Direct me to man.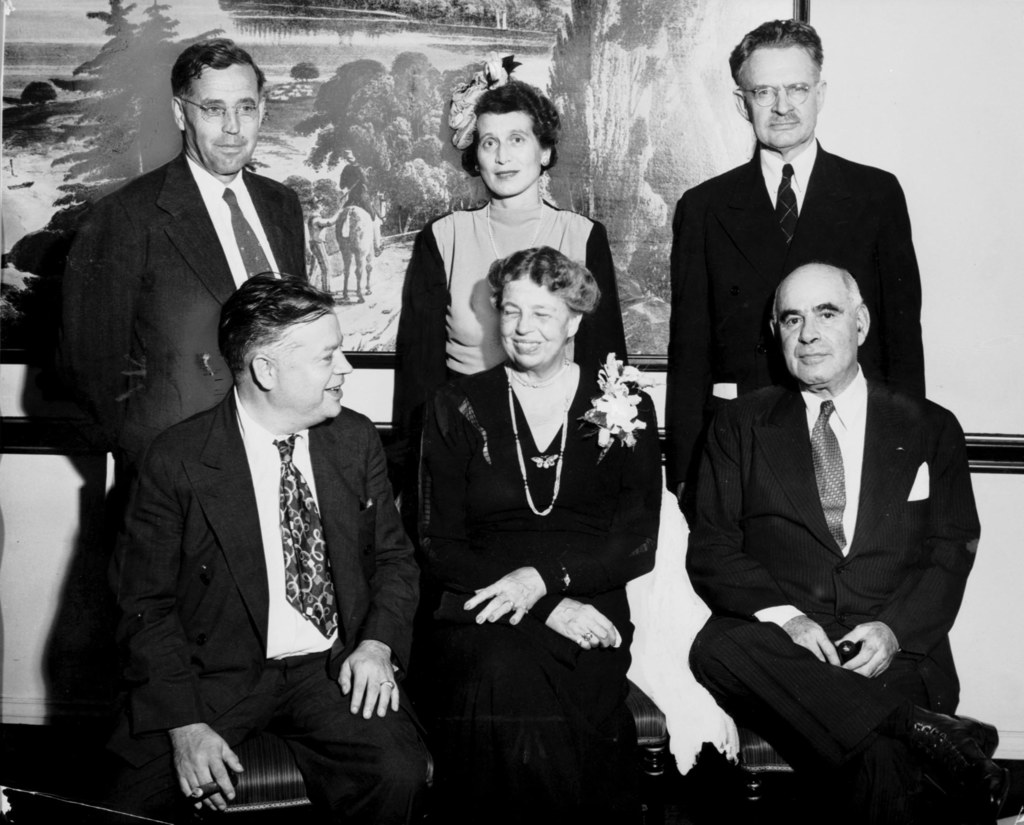
Direction: x1=67, y1=39, x2=310, y2=459.
